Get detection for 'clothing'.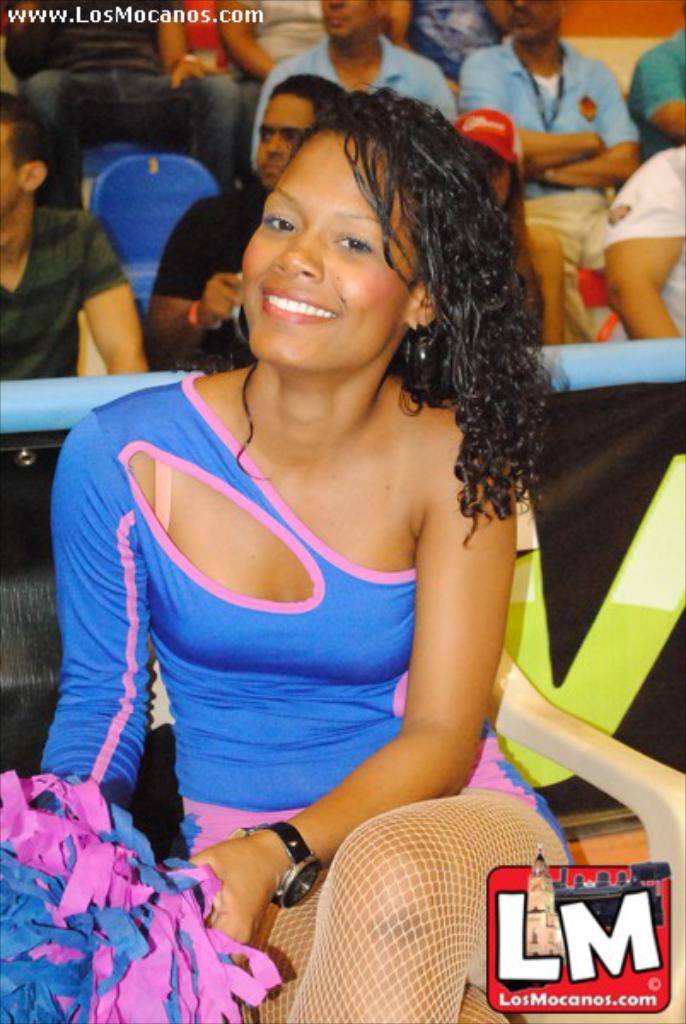
Detection: {"left": 0, "top": 215, "right": 133, "bottom": 394}.
